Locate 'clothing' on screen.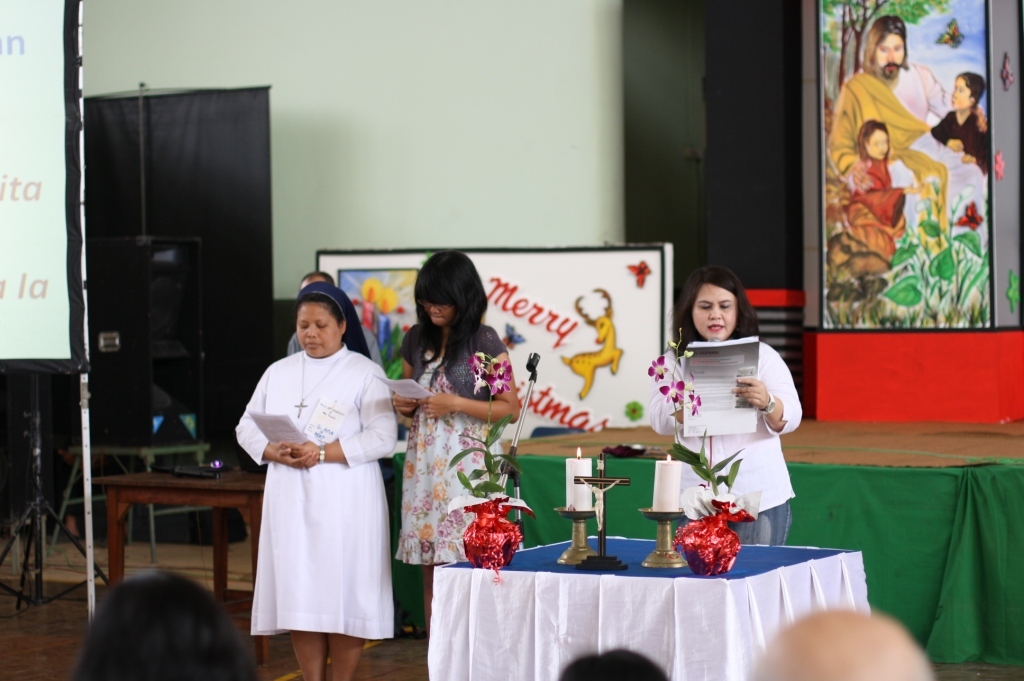
On screen at box=[826, 64, 985, 265].
